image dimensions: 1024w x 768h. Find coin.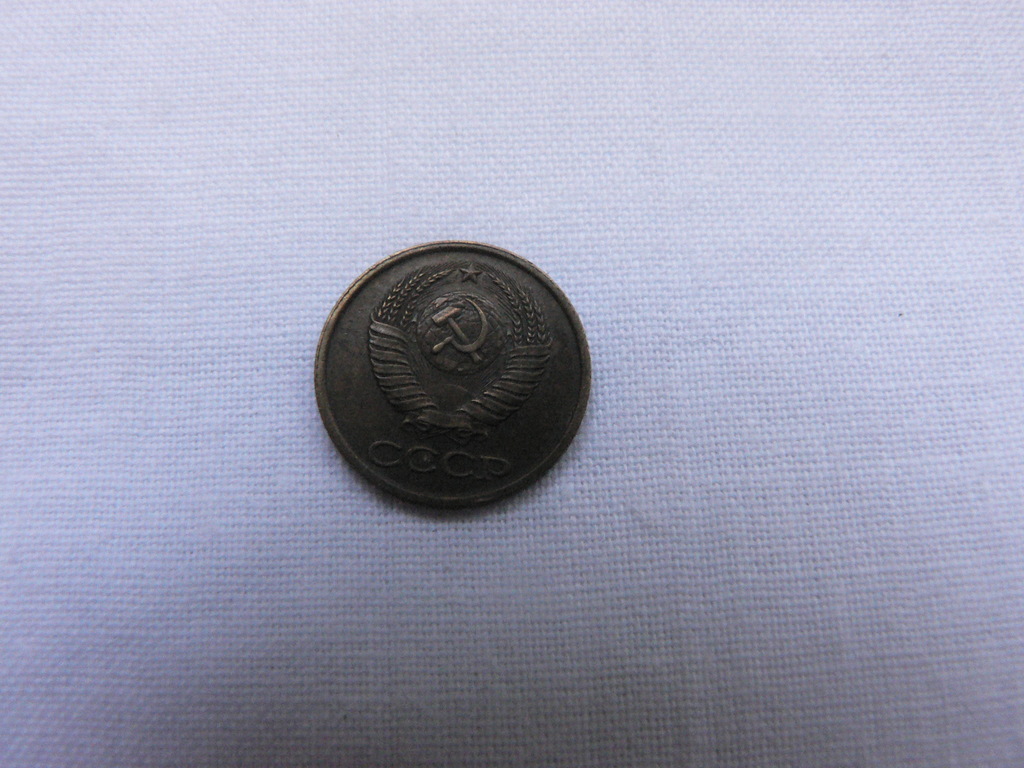
region(309, 233, 595, 512).
